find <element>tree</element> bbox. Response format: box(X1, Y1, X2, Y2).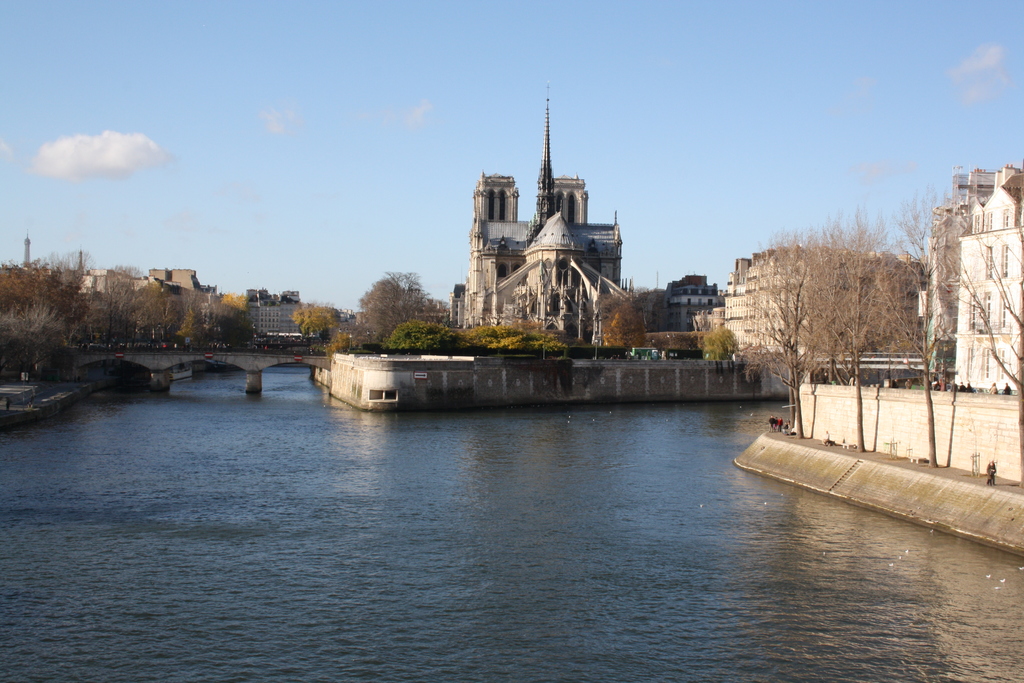
box(291, 304, 339, 337).
